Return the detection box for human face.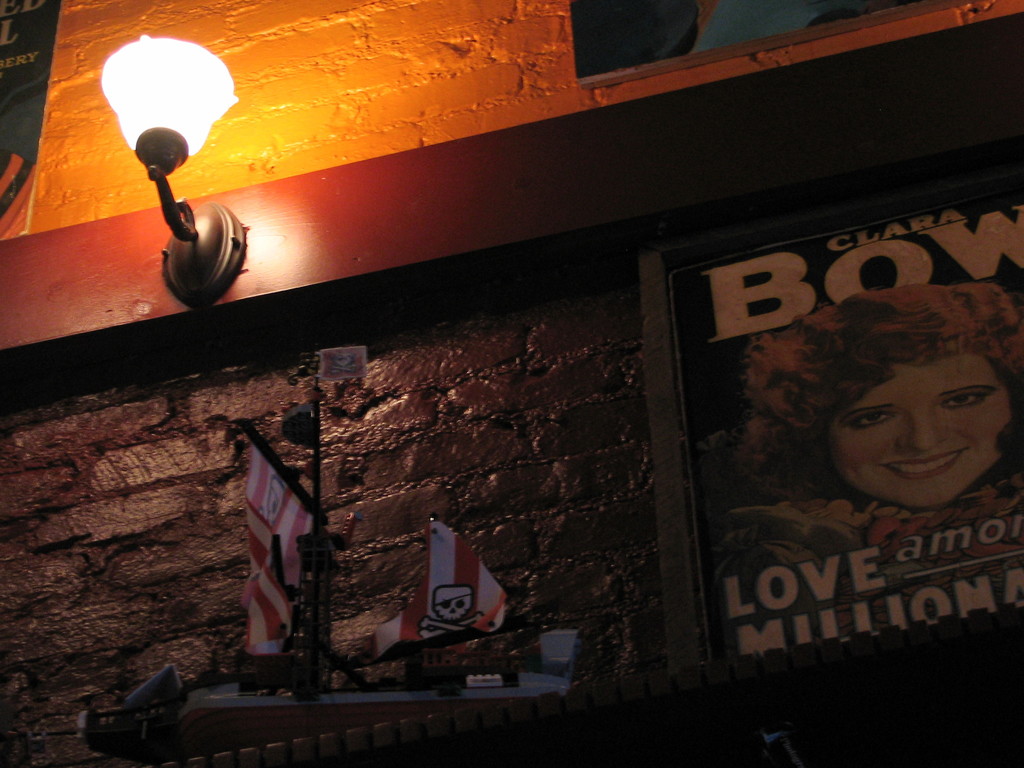
801, 337, 1022, 515.
